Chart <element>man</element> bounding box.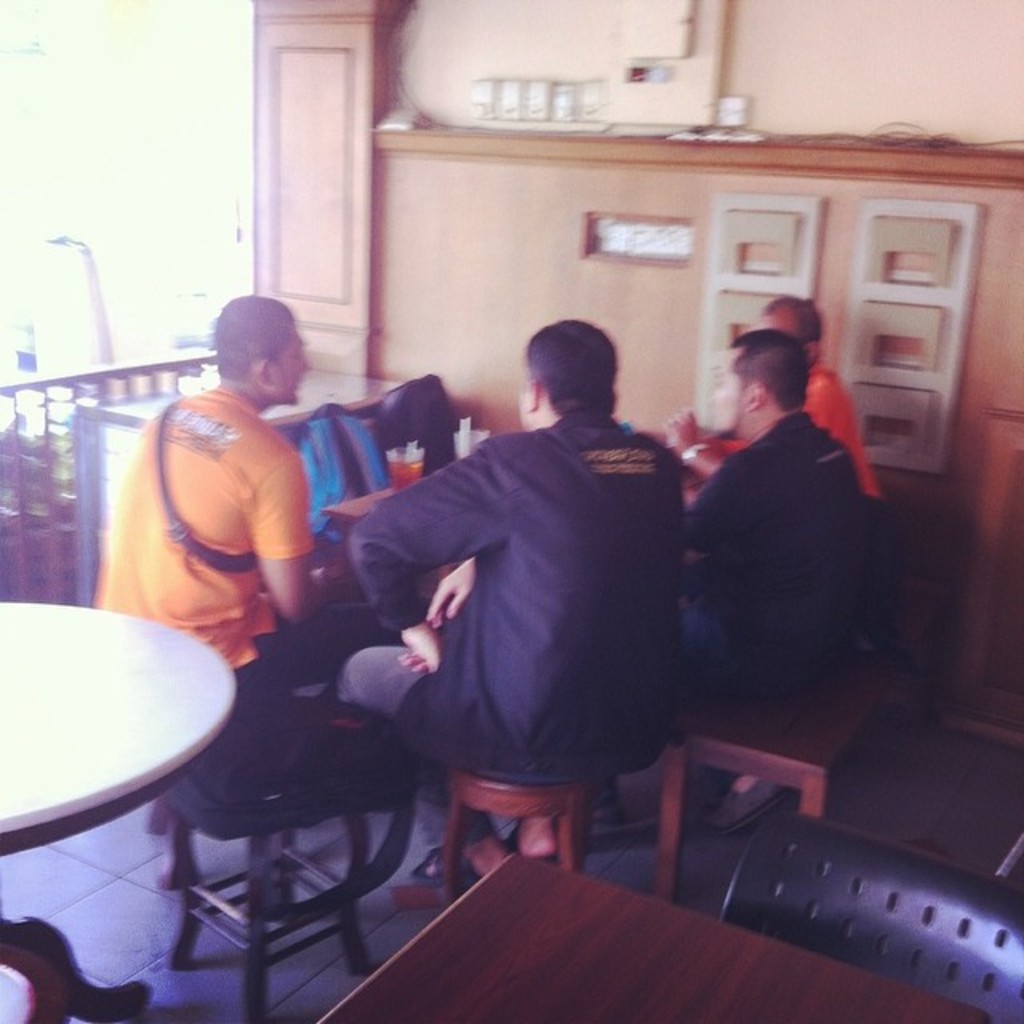
Charted: (x1=683, y1=331, x2=883, y2=850).
